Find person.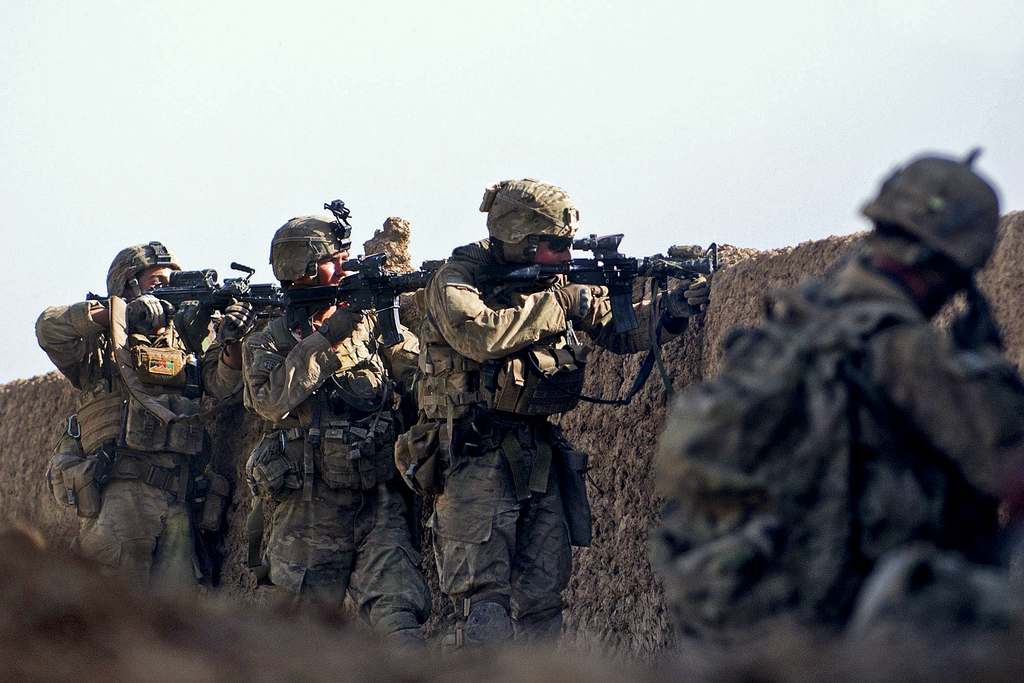
[left=26, top=242, right=234, bottom=579].
